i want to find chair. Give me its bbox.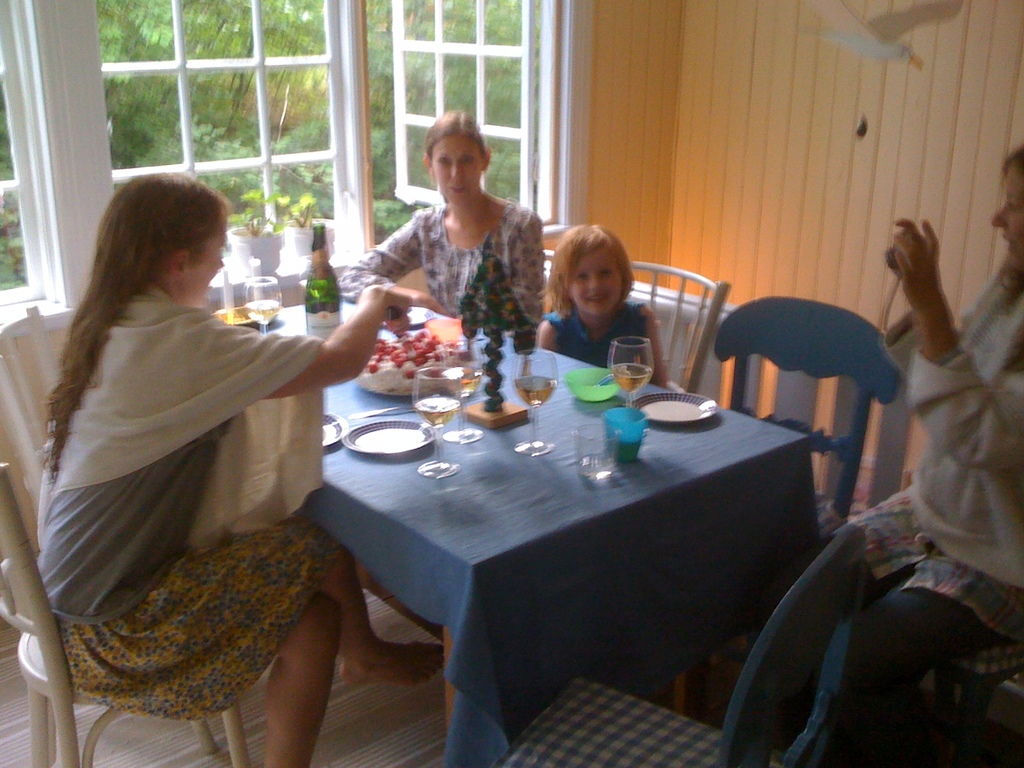
708, 292, 909, 532.
